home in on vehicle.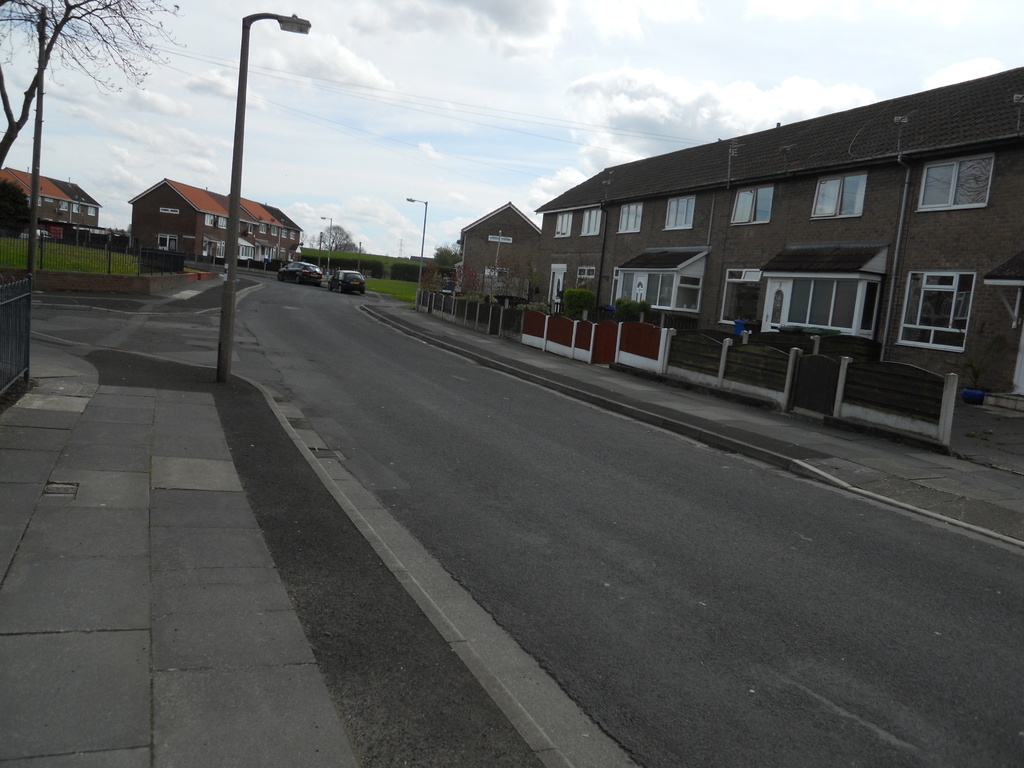
Homed in at (x1=323, y1=262, x2=365, y2=293).
